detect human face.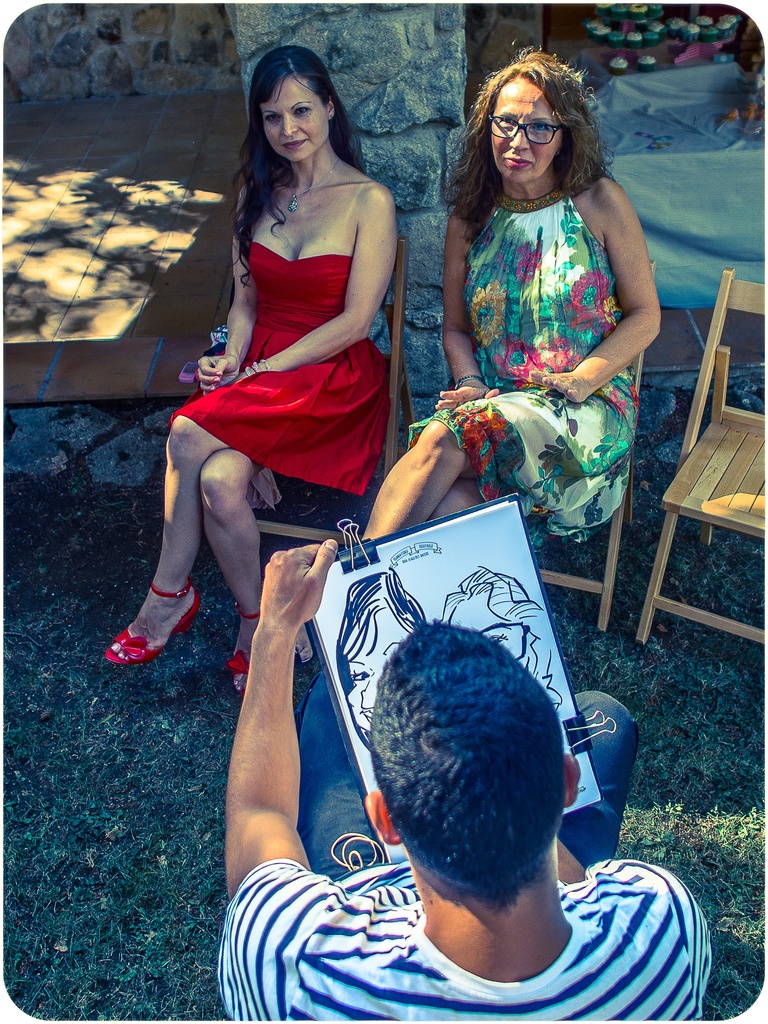
Detected at 349, 601, 403, 731.
